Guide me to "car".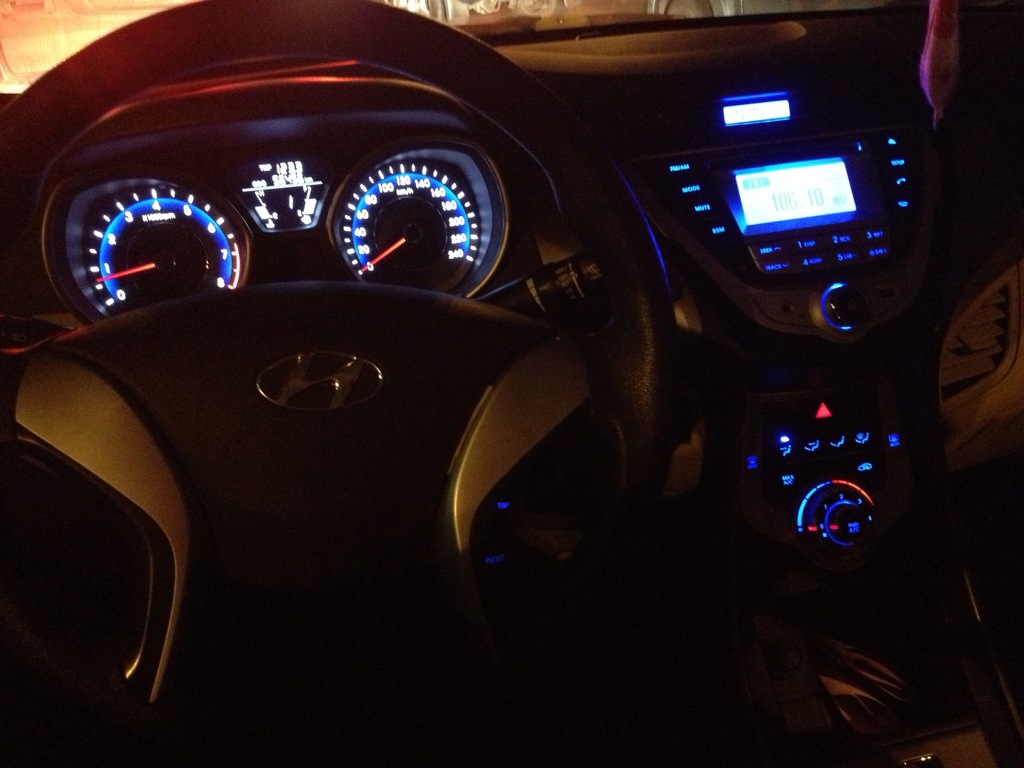
Guidance: 0 0 1023 767.
